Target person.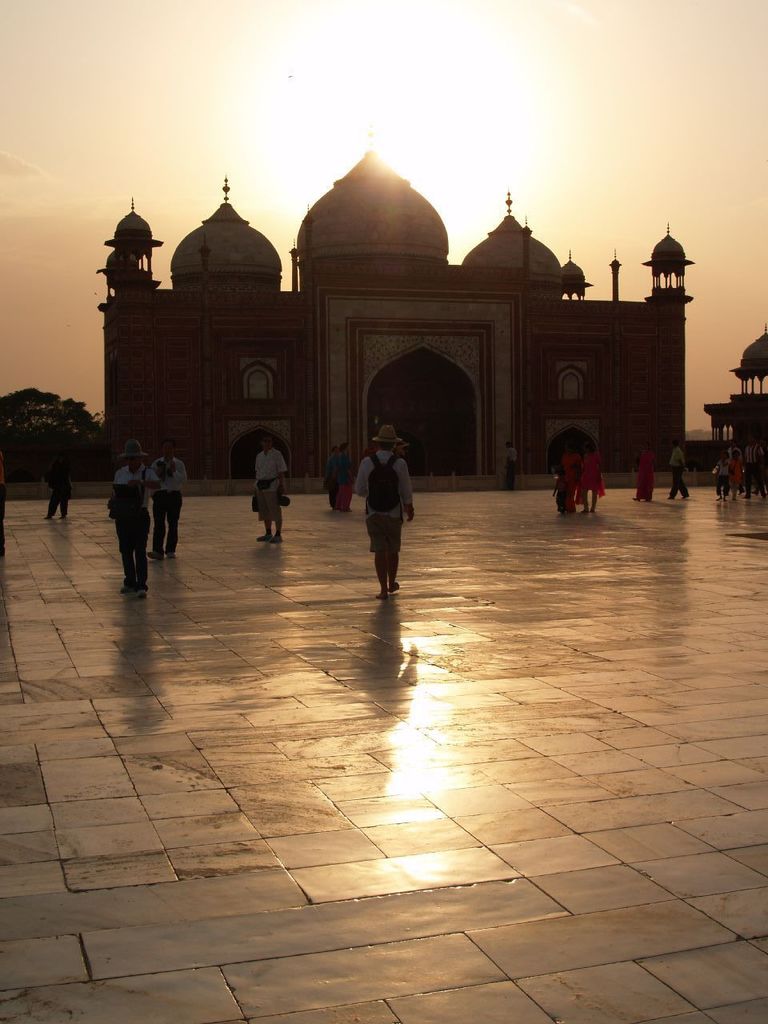
Target region: l=338, t=440, r=352, b=516.
